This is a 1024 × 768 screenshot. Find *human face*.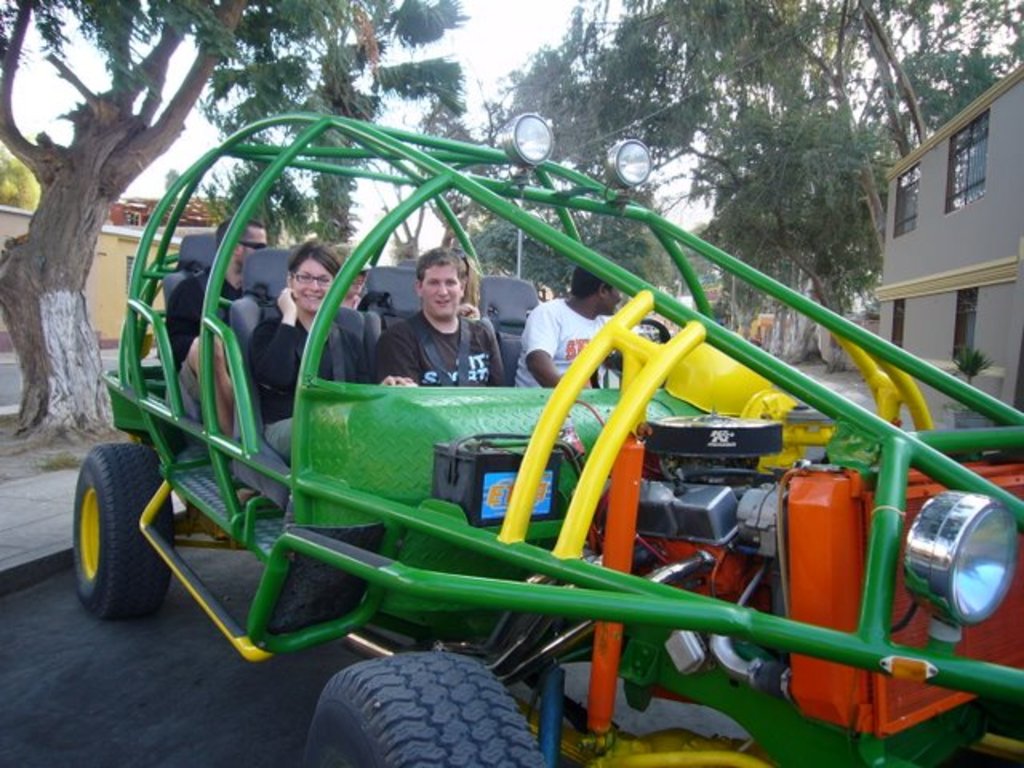
Bounding box: <bbox>294, 261, 334, 312</bbox>.
